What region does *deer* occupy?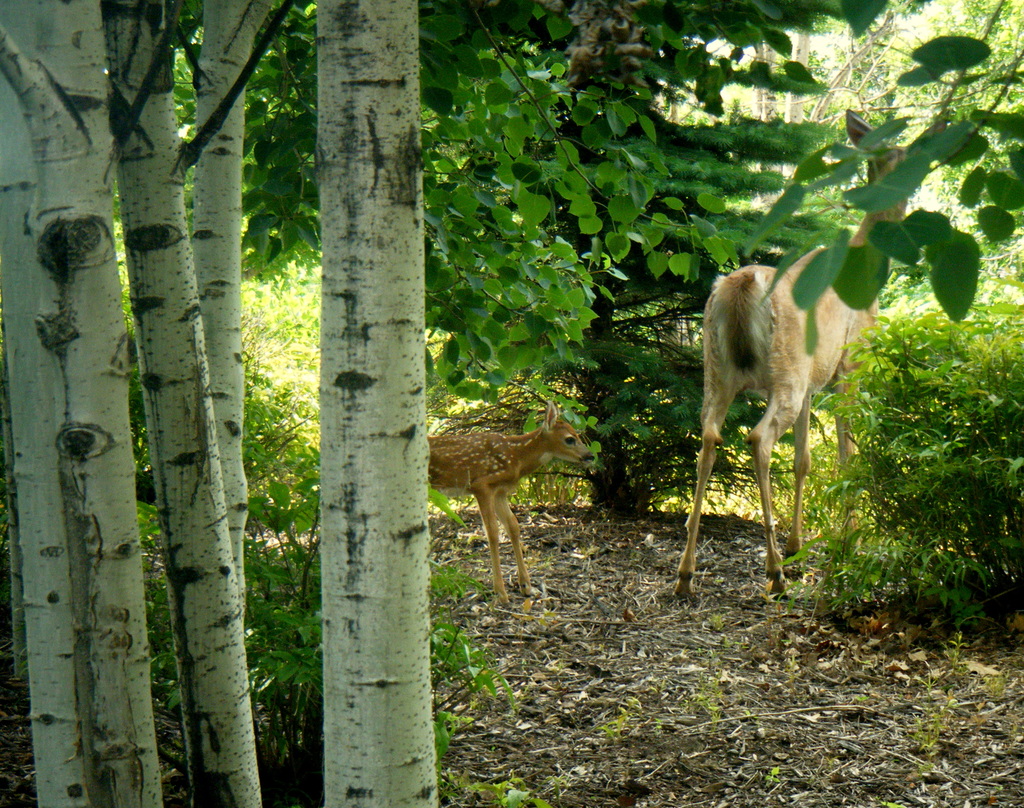
424:398:593:606.
